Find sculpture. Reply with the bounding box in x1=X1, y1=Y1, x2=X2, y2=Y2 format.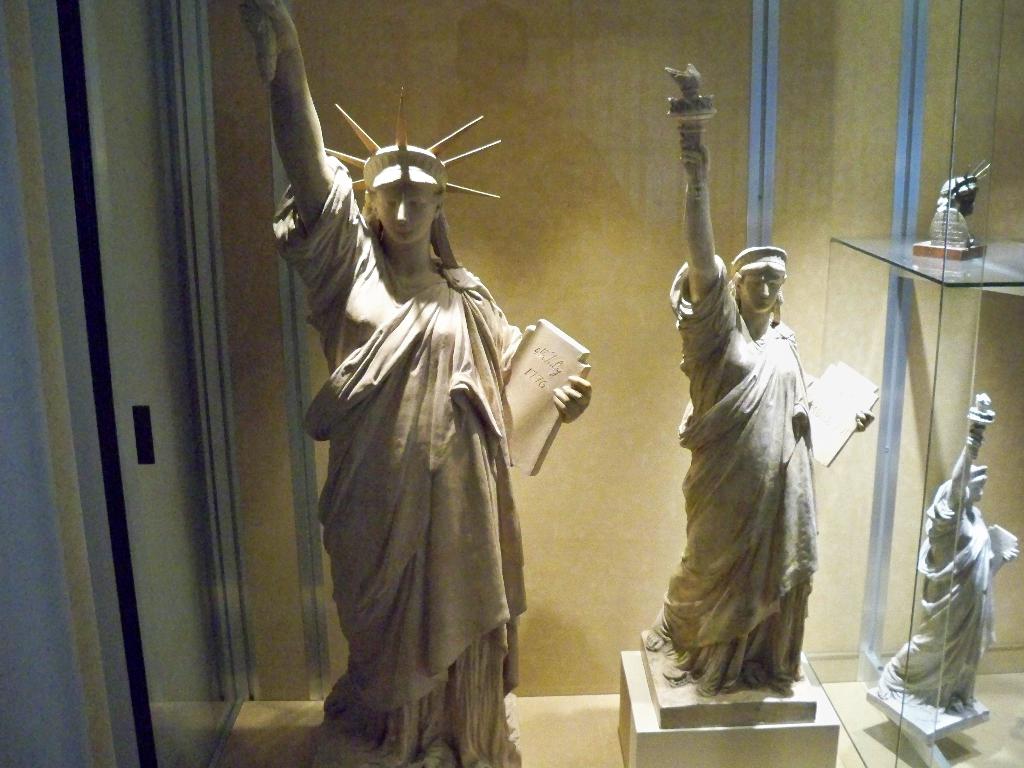
x1=653, y1=38, x2=876, y2=690.
